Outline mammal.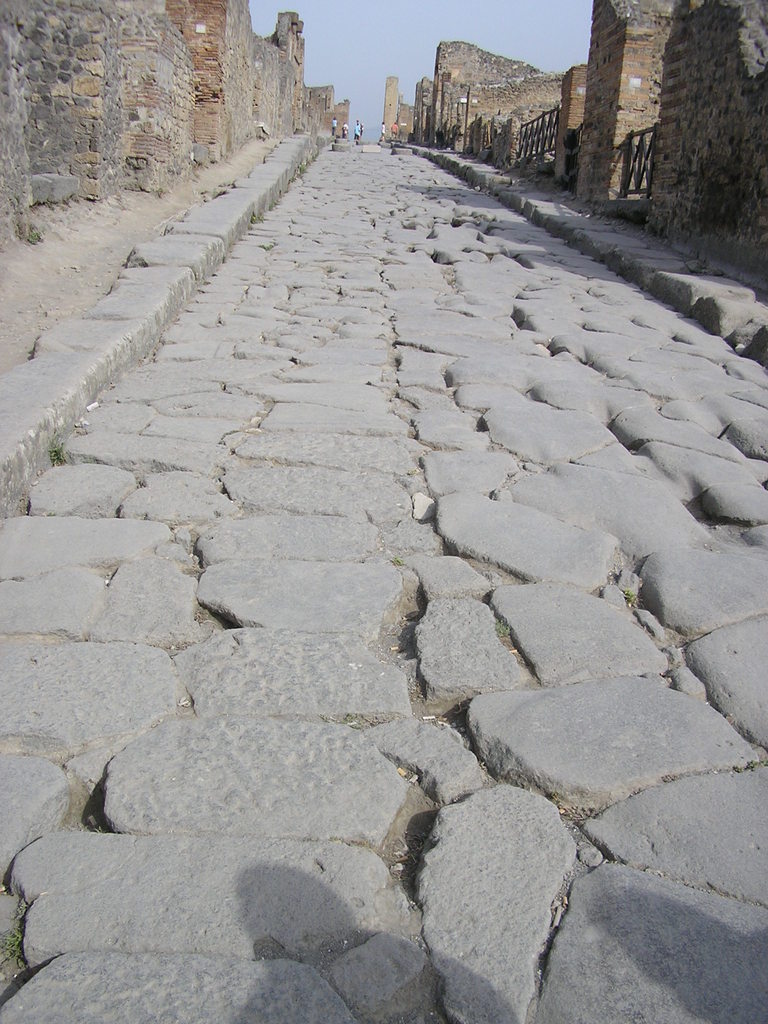
Outline: bbox=[391, 118, 400, 140].
